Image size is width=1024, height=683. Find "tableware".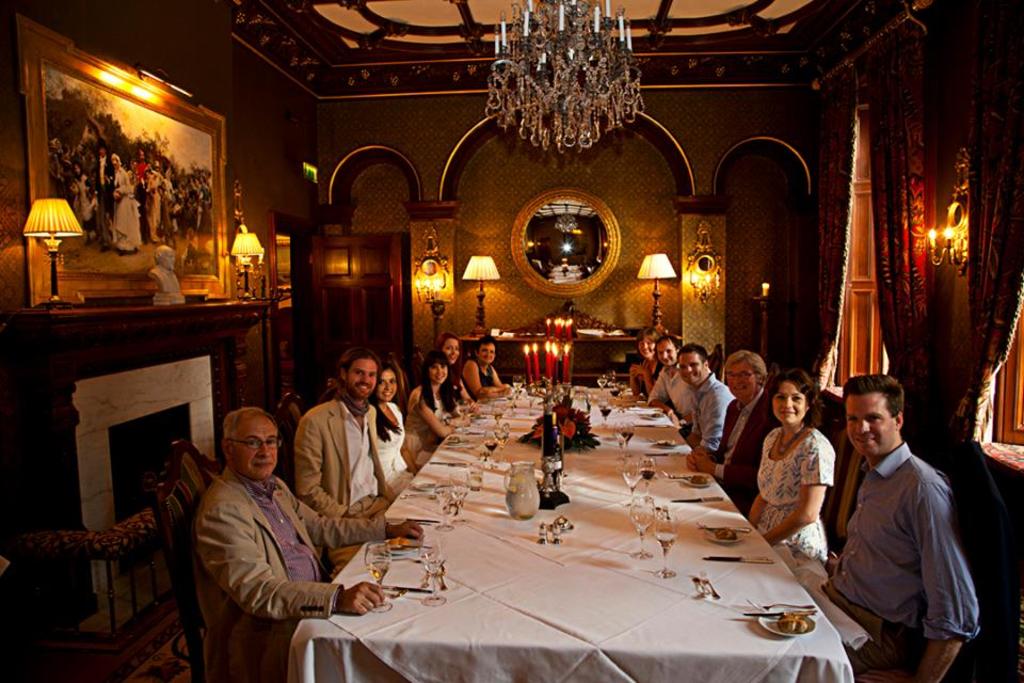
x1=465 y1=460 x2=485 y2=493.
